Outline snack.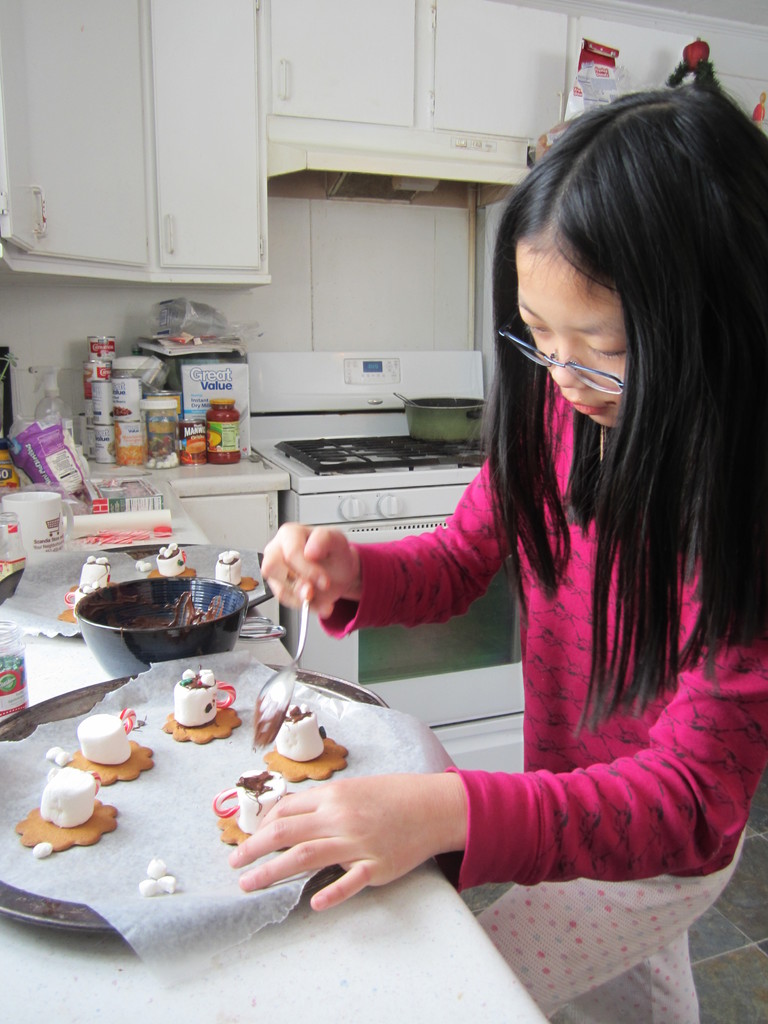
Outline: box=[156, 538, 200, 581].
